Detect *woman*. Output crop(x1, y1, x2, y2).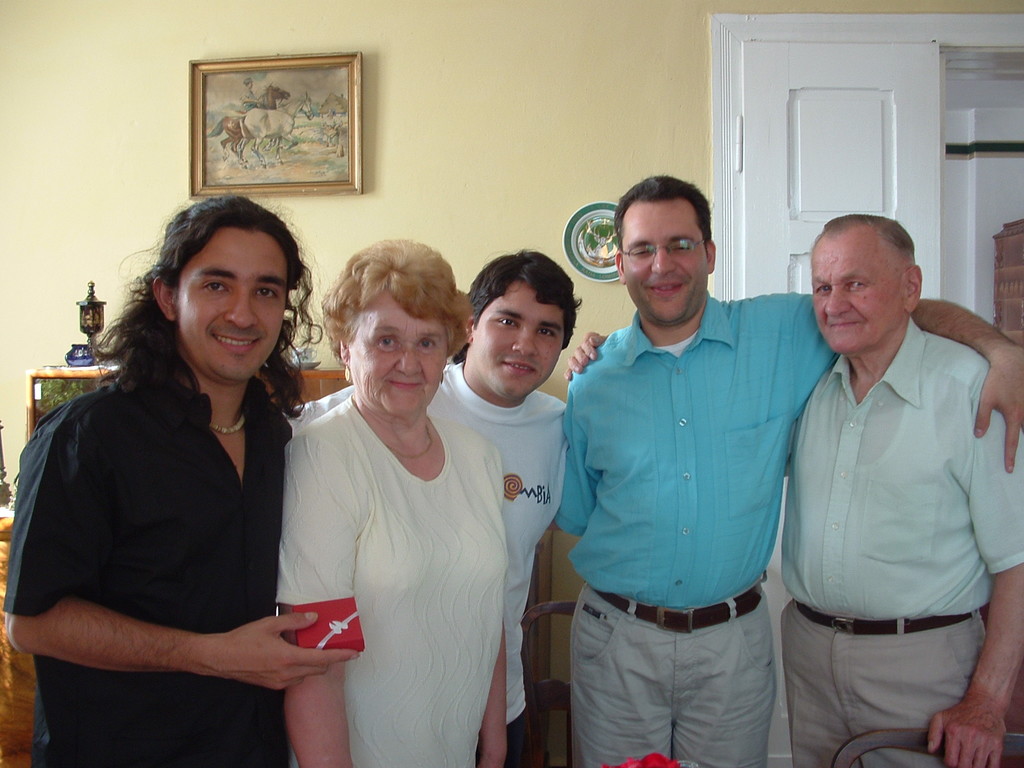
crop(273, 241, 505, 767).
